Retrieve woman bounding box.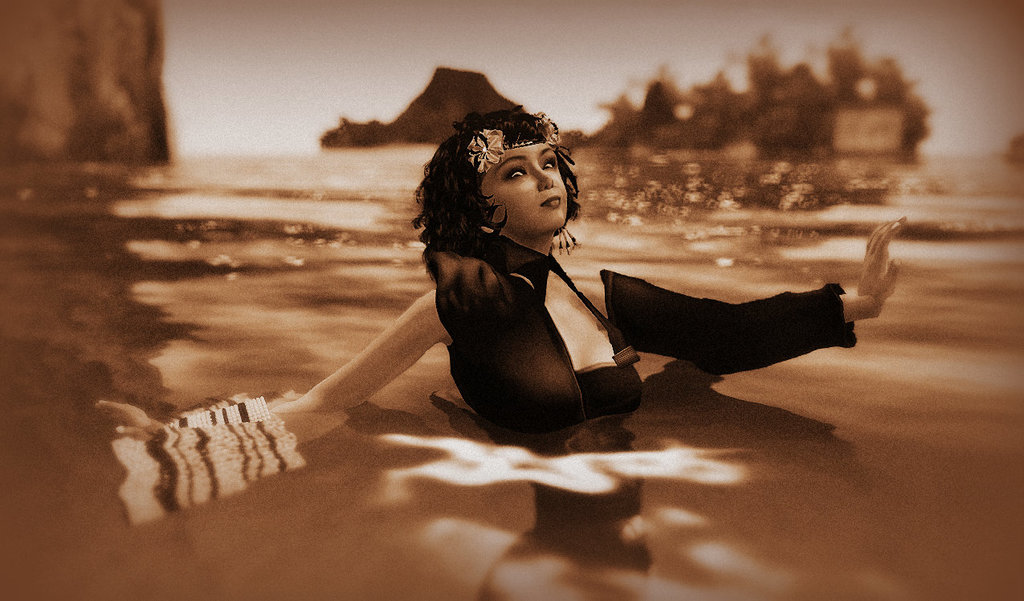
Bounding box: x1=154, y1=84, x2=798, y2=557.
